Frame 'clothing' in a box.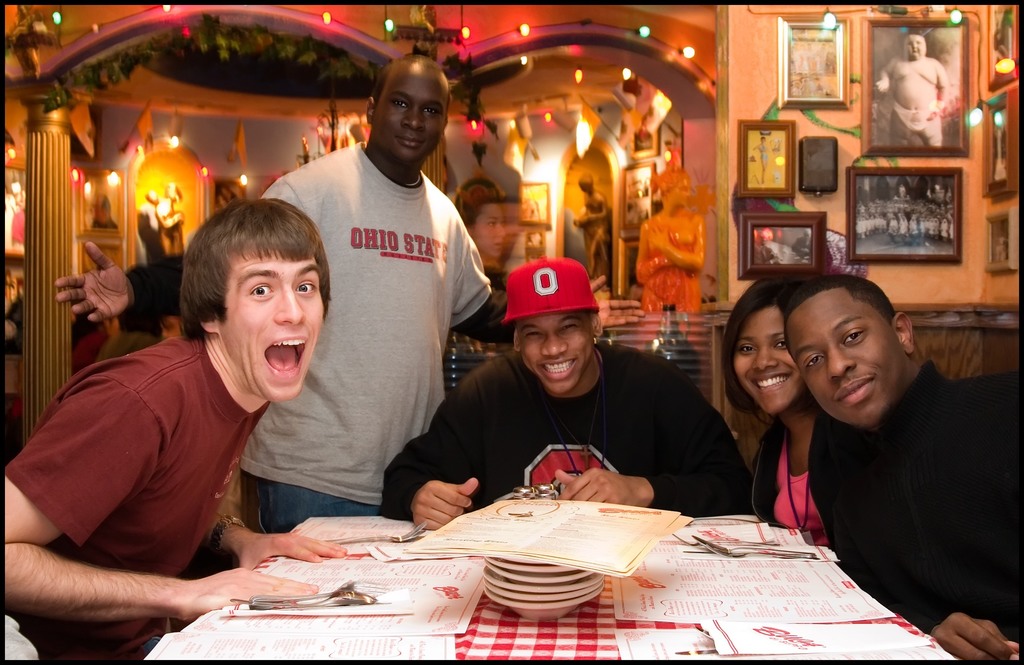
636,202,704,315.
